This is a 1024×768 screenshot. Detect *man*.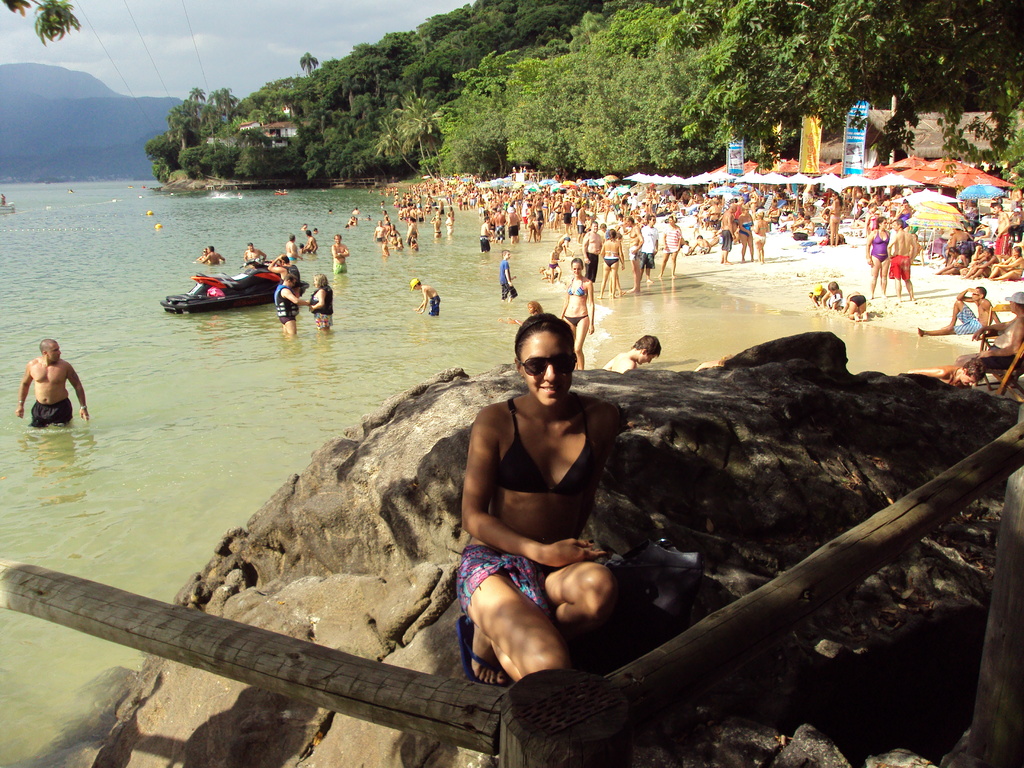
Rect(267, 253, 300, 294).
